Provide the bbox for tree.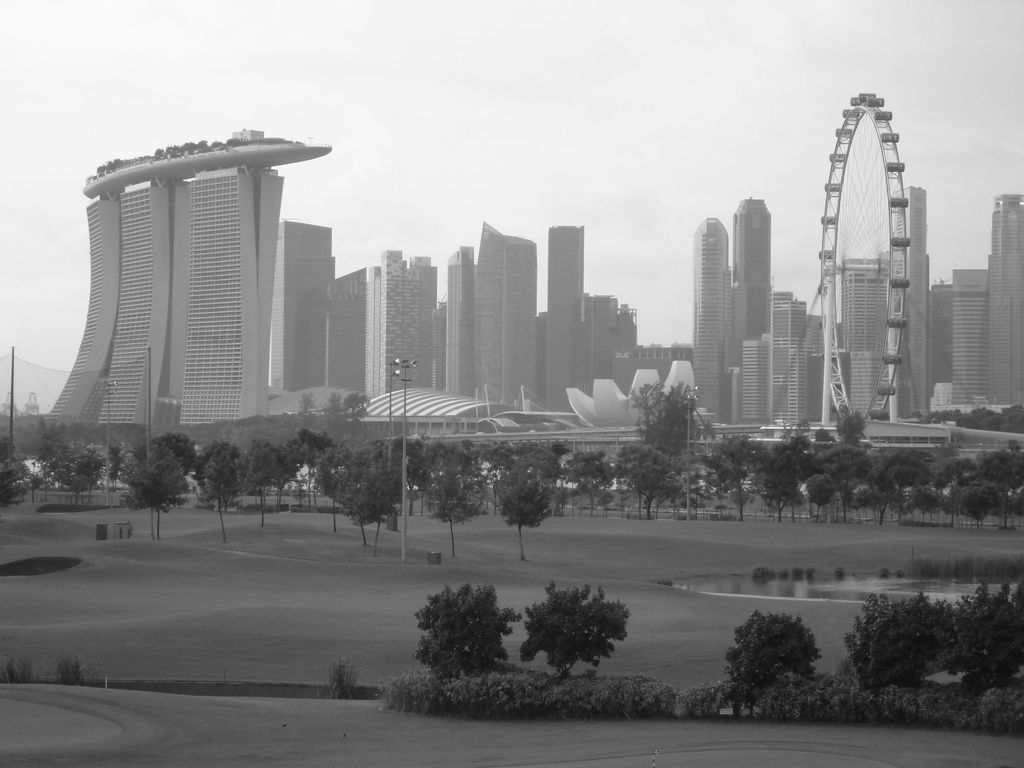
[0, 422, 45, 515].
